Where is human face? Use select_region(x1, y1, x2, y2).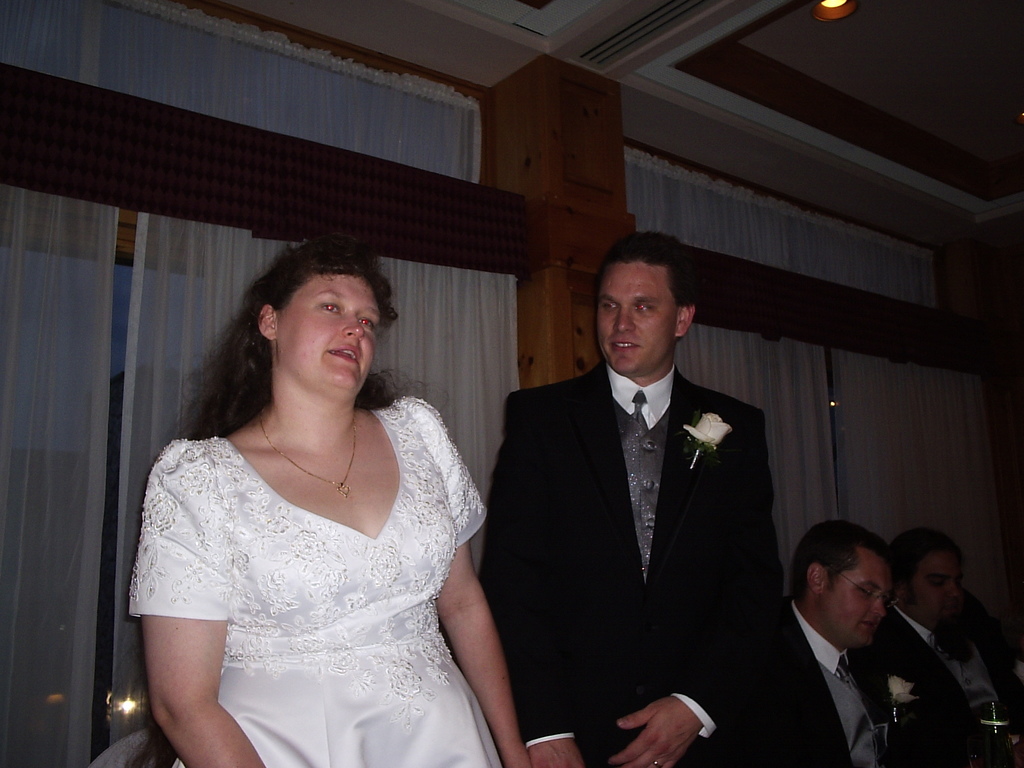
select_region(912, 554, 964, 626).
